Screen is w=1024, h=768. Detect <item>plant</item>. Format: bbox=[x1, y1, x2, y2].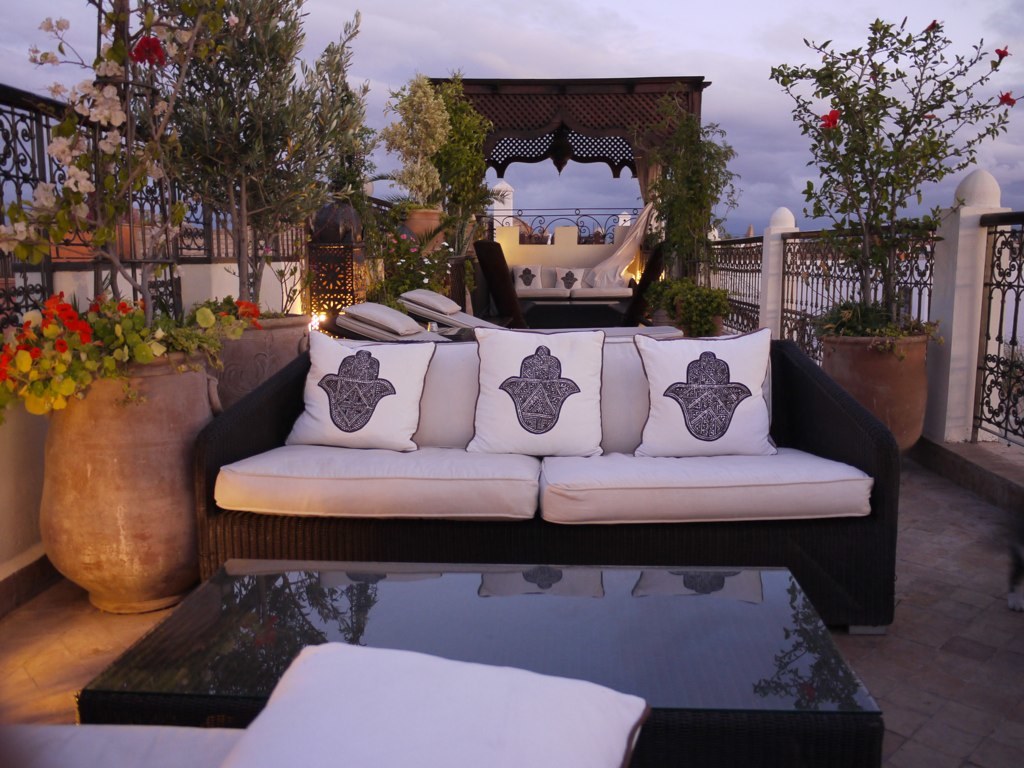
bbox=[788, 291, 955, 375].
